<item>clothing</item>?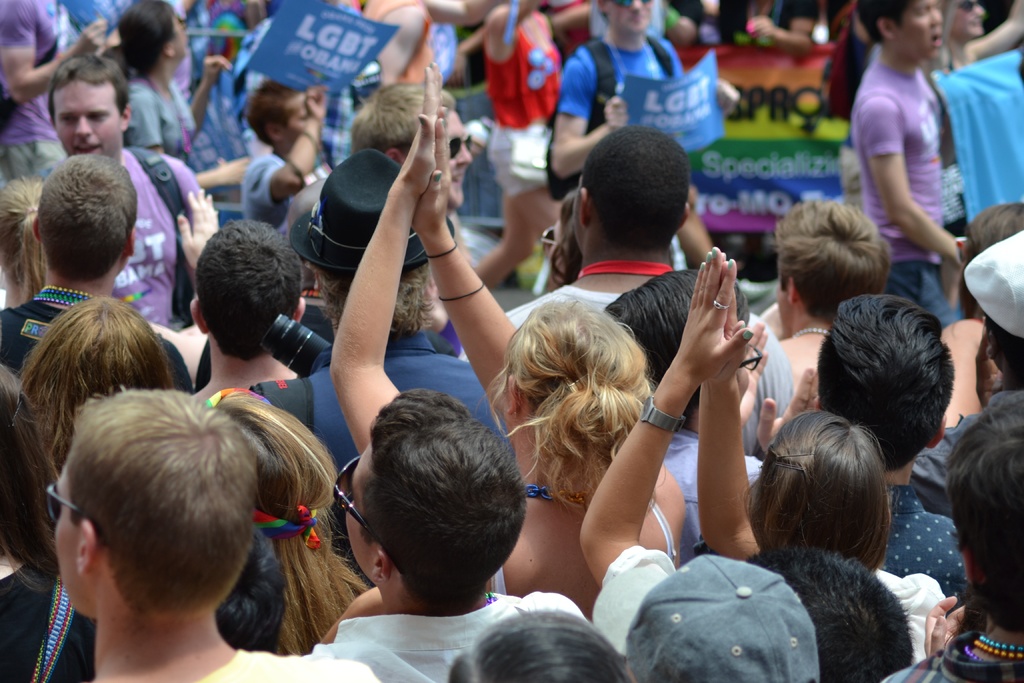
bbox(65, 0, 126, 58)
